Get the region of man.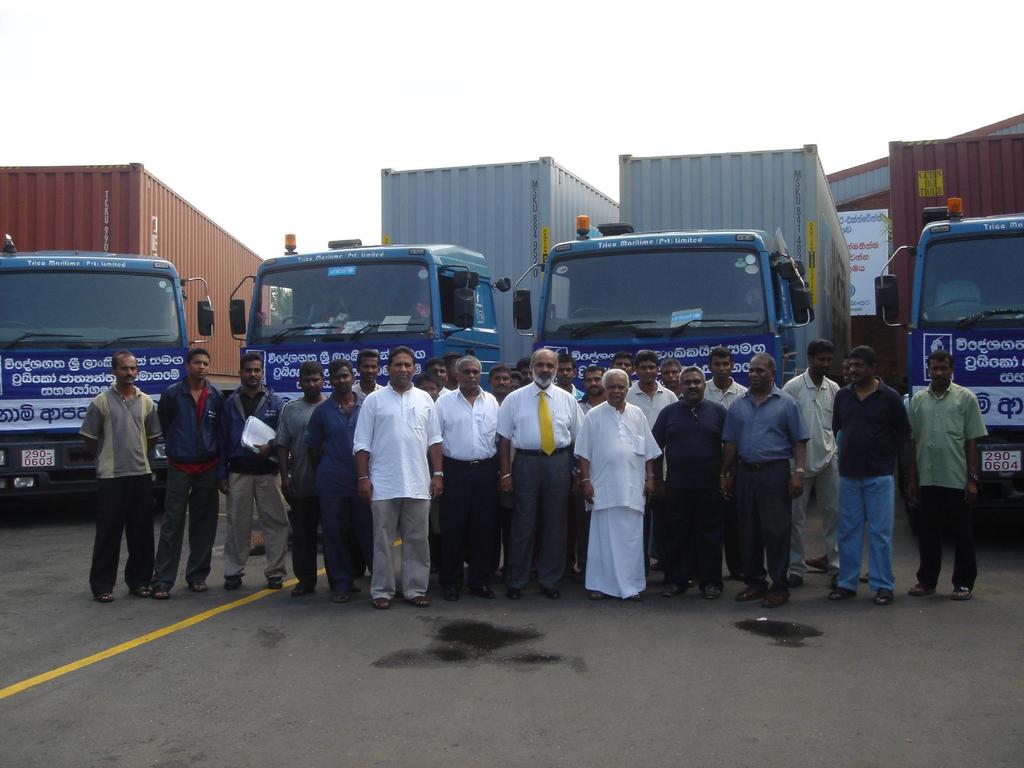
bbox(828, 344, 913, 605).
